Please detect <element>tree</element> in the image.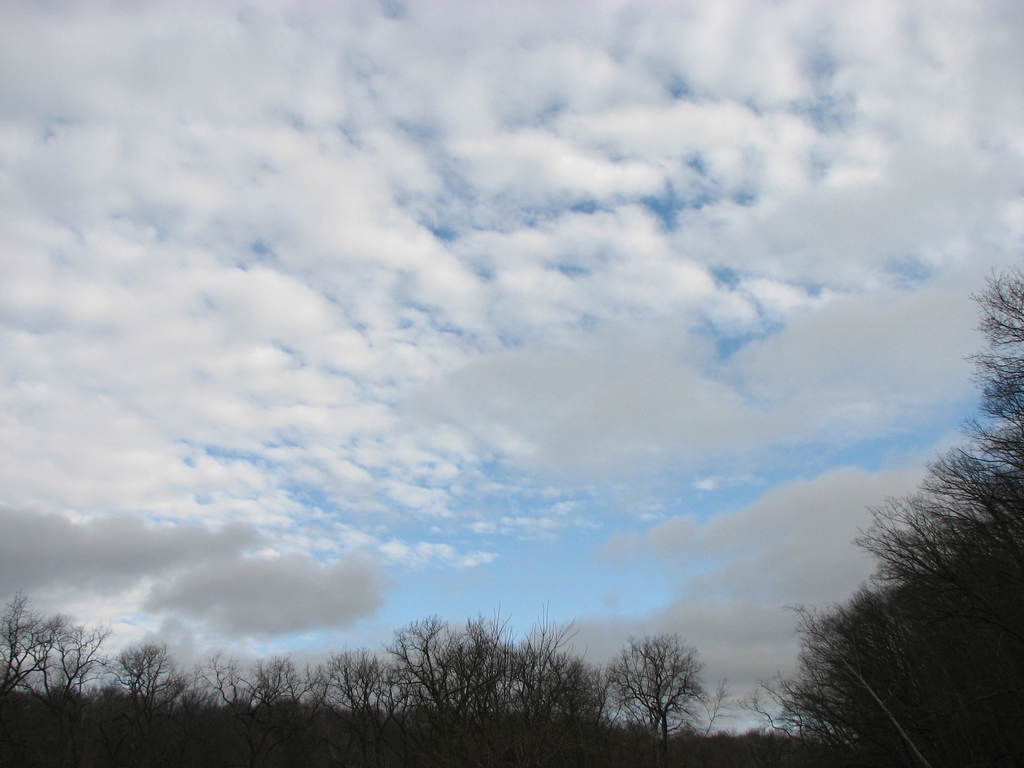
box(373, 657, 452, 767).
